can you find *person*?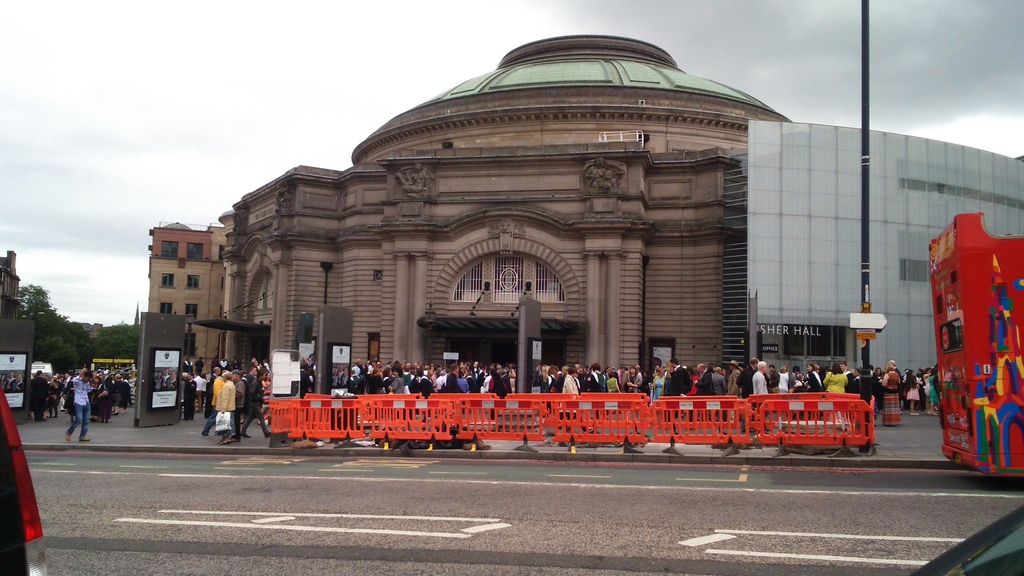
Yes, bounding box: [x1=823, y1=363, x2=850, y2=394].
